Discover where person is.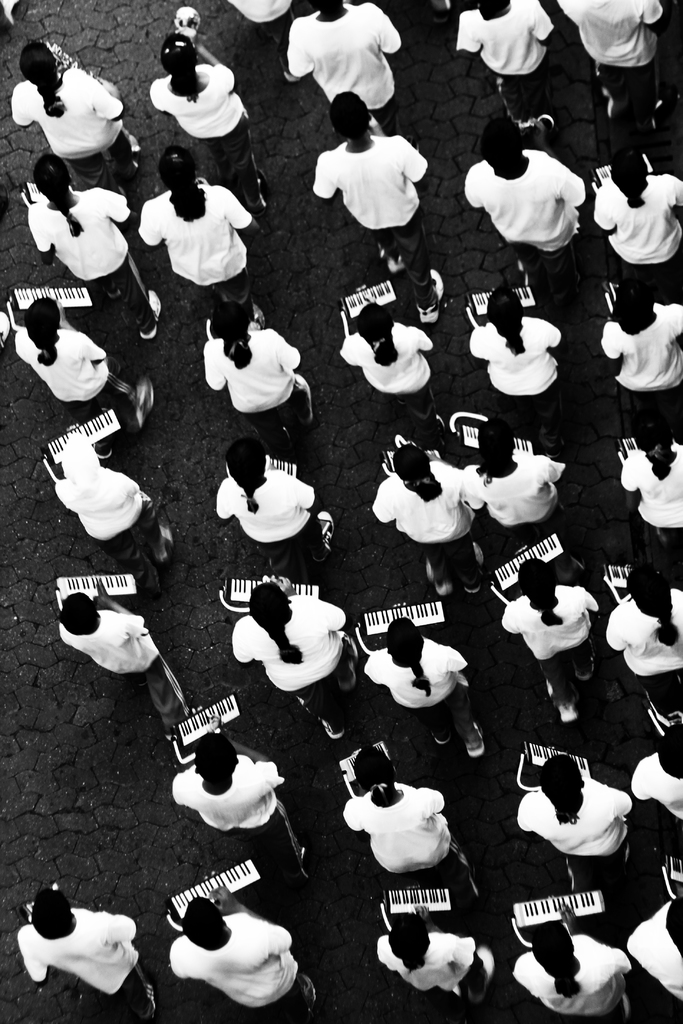
Discovered at crop(484, 561, 608, 725).
